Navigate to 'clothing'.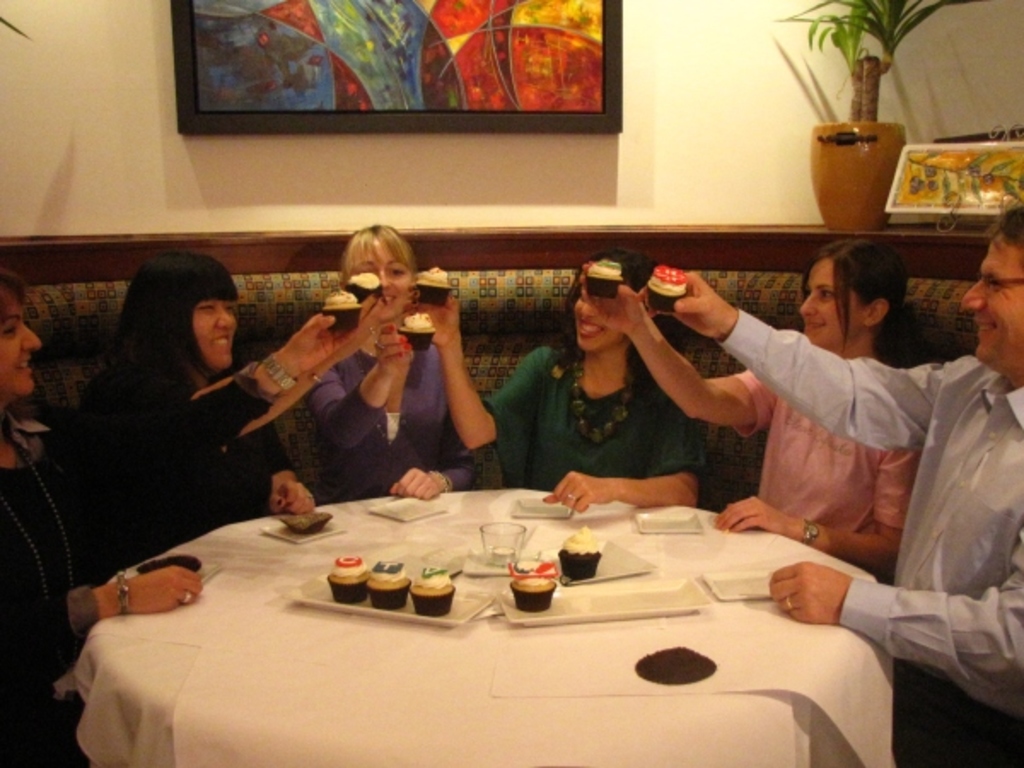
Navigation target: [x1=311, y1=335, x2=451, y2=486].
